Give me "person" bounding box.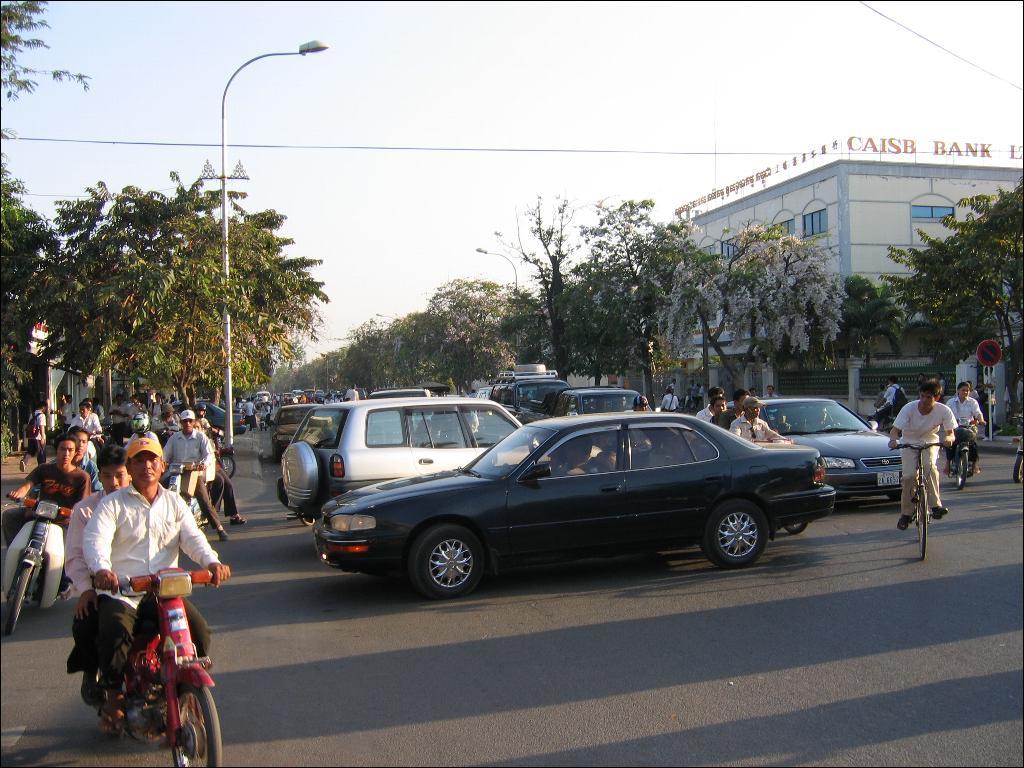
[x1=70, y1=394, x2=115, y2=474].
